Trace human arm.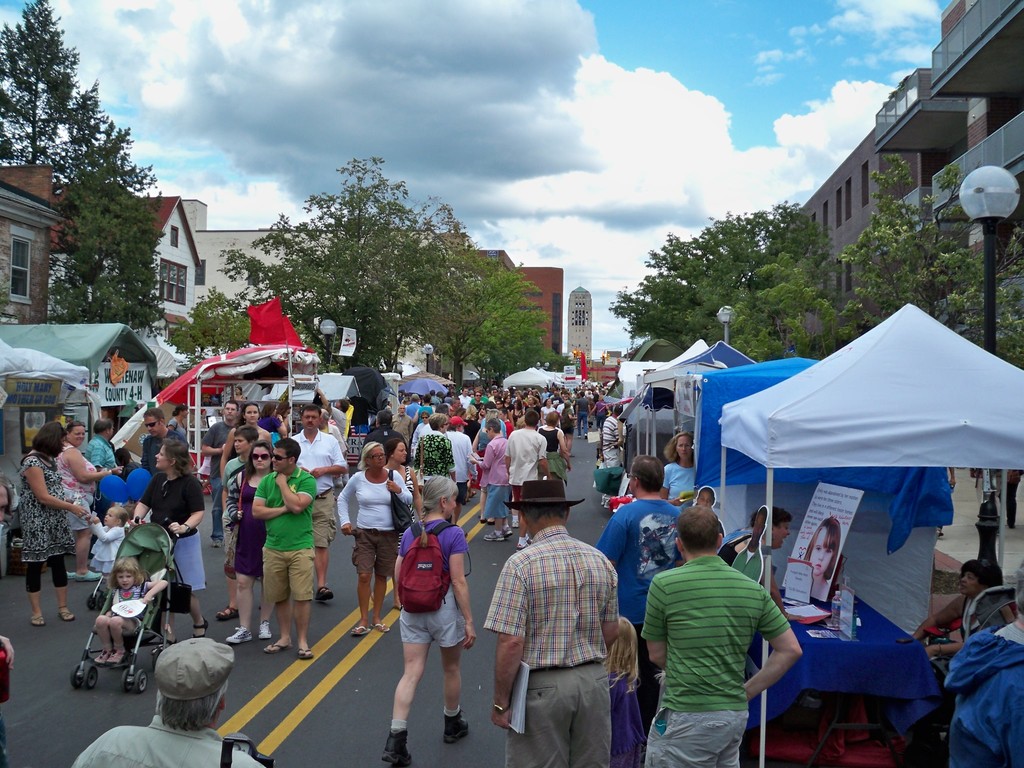
Traced to bbox=[442, 436, 456, 479].
